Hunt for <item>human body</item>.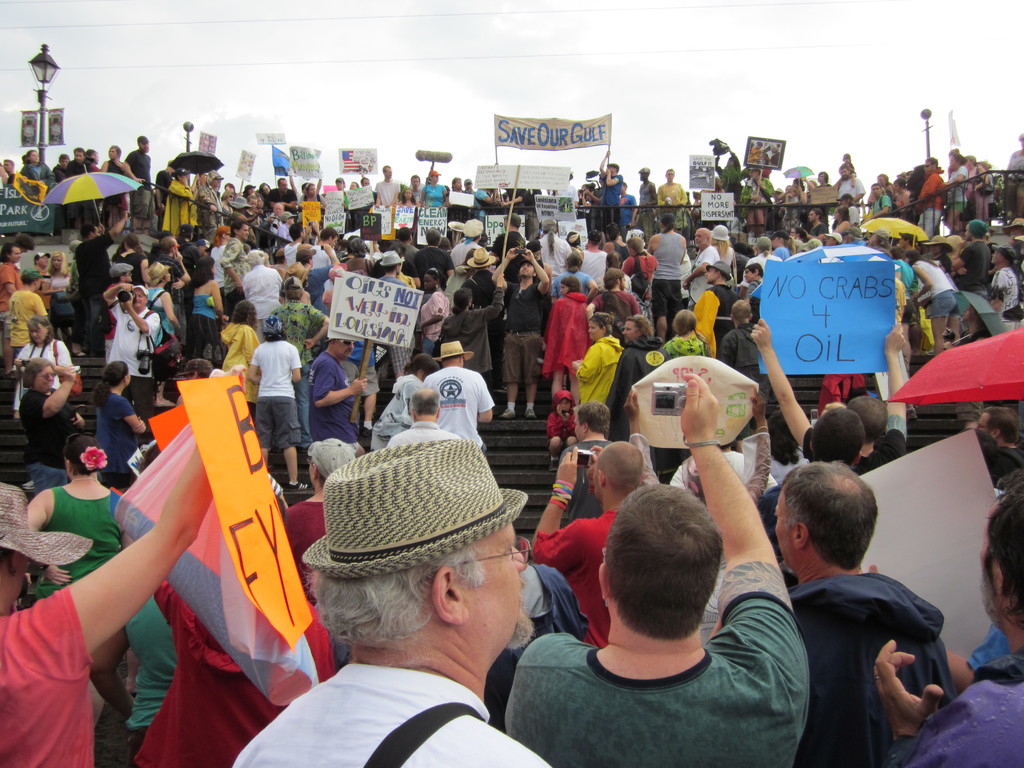
Hunted down at pyautogui.locateOnScreen(596, 152, 622, 234).
